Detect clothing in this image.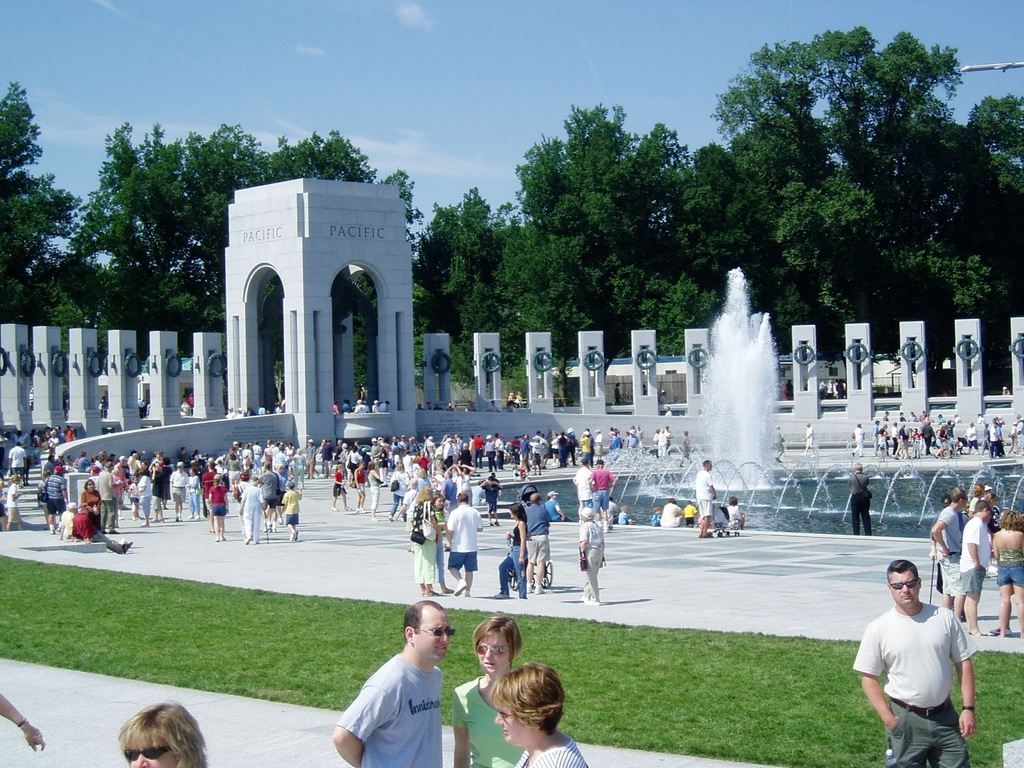
Detection: 996 426 1016 436.
